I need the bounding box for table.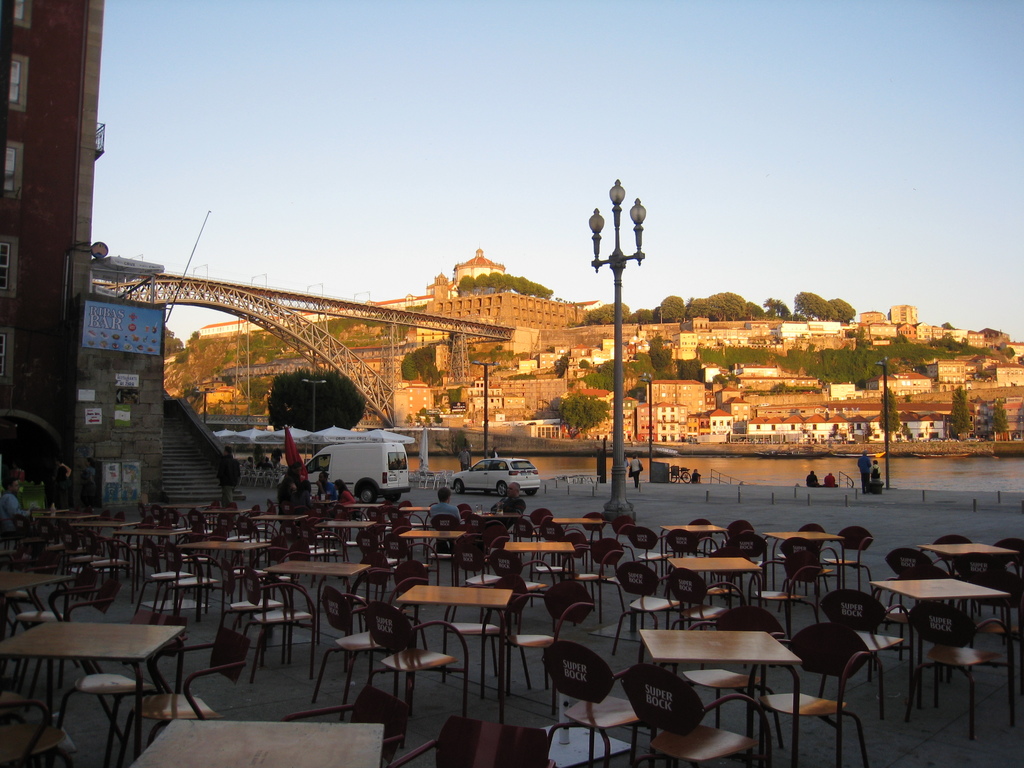
Here it is: {"left": 70, "top": 516, "right": 117, "bottom": 547}.
